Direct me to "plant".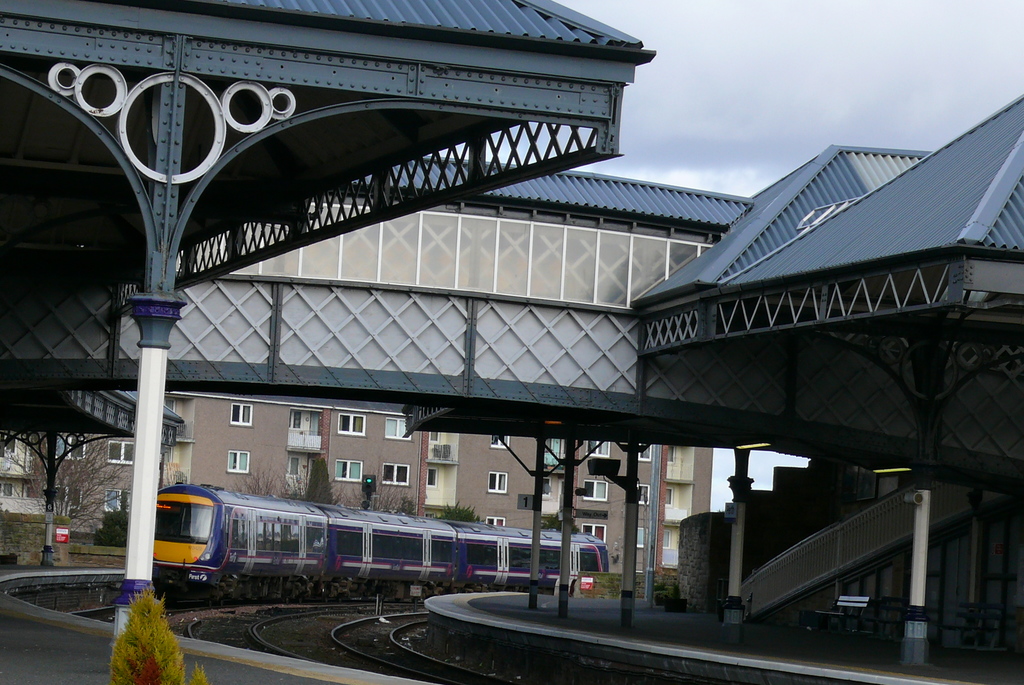
Direction: <box>104,579,189,684</box>.
